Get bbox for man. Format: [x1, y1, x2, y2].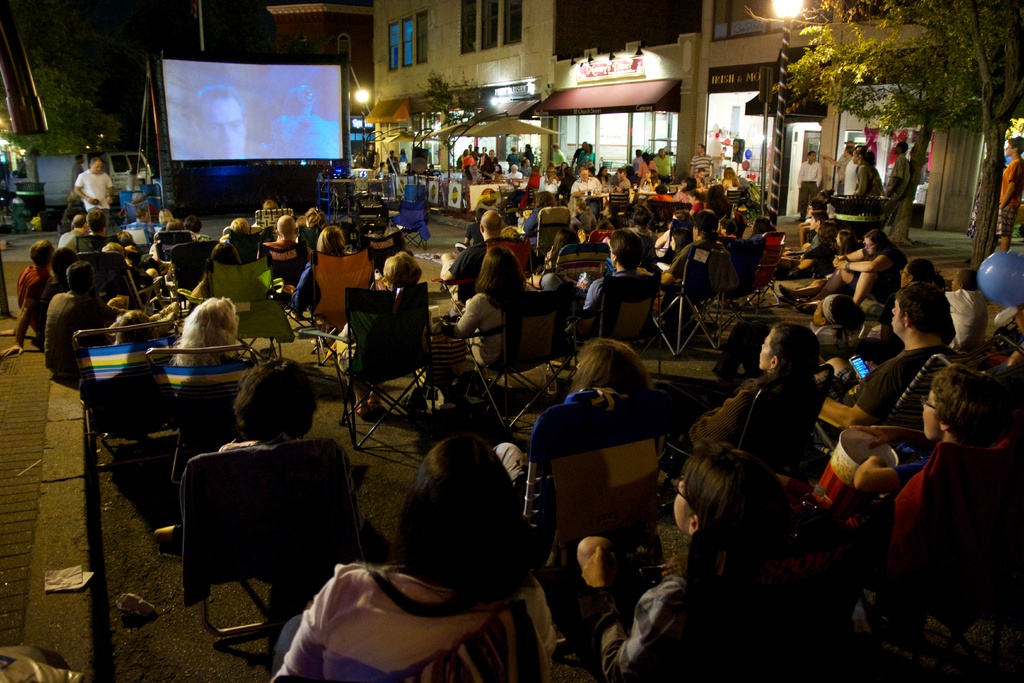
[660, 213, 720, 289].
